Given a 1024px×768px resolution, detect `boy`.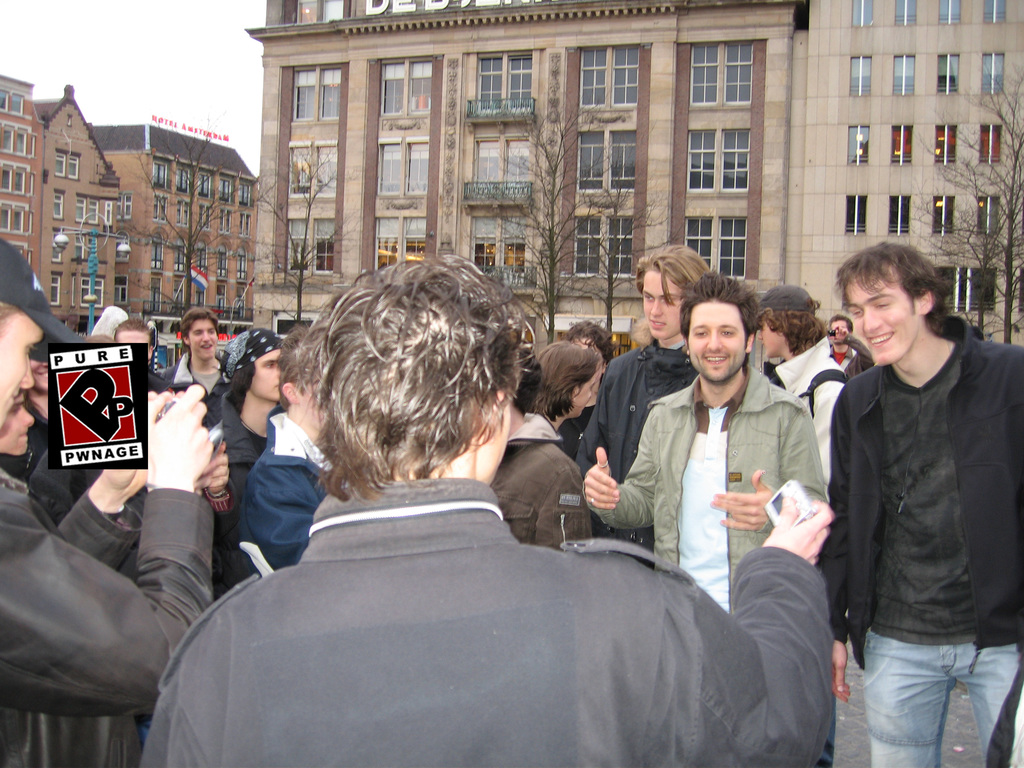
[x1=572, y1=243, x2=704, y2=566].
